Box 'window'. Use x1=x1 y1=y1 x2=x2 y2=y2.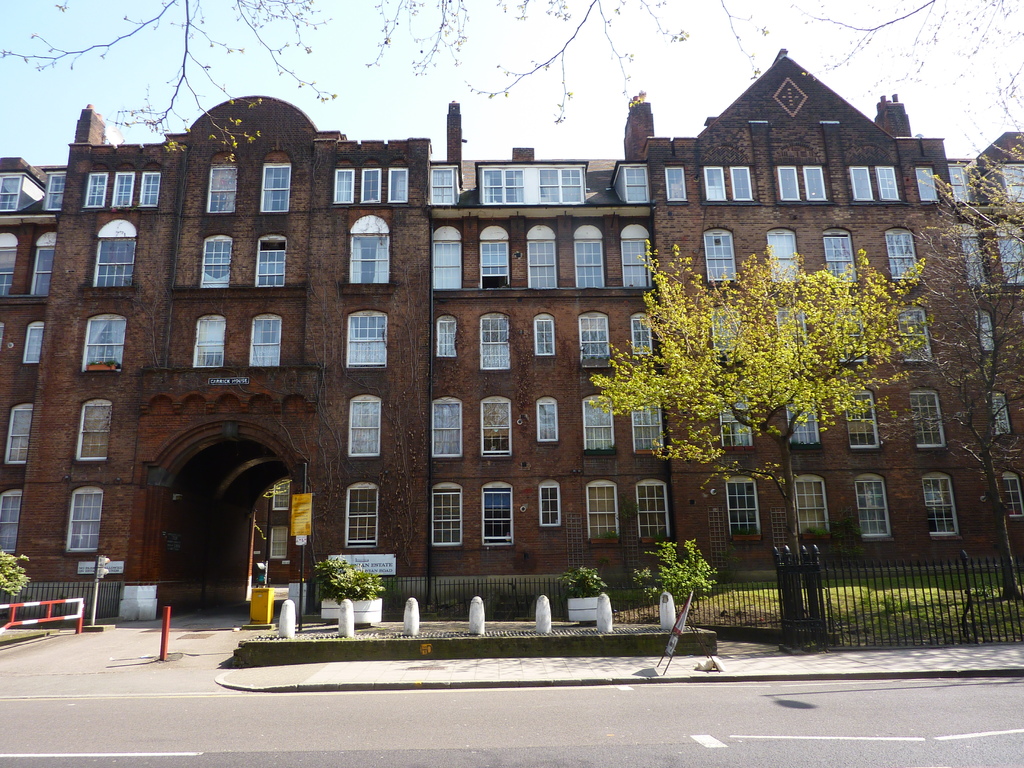
x1=730 y1=167 x2=755 y2=202.
